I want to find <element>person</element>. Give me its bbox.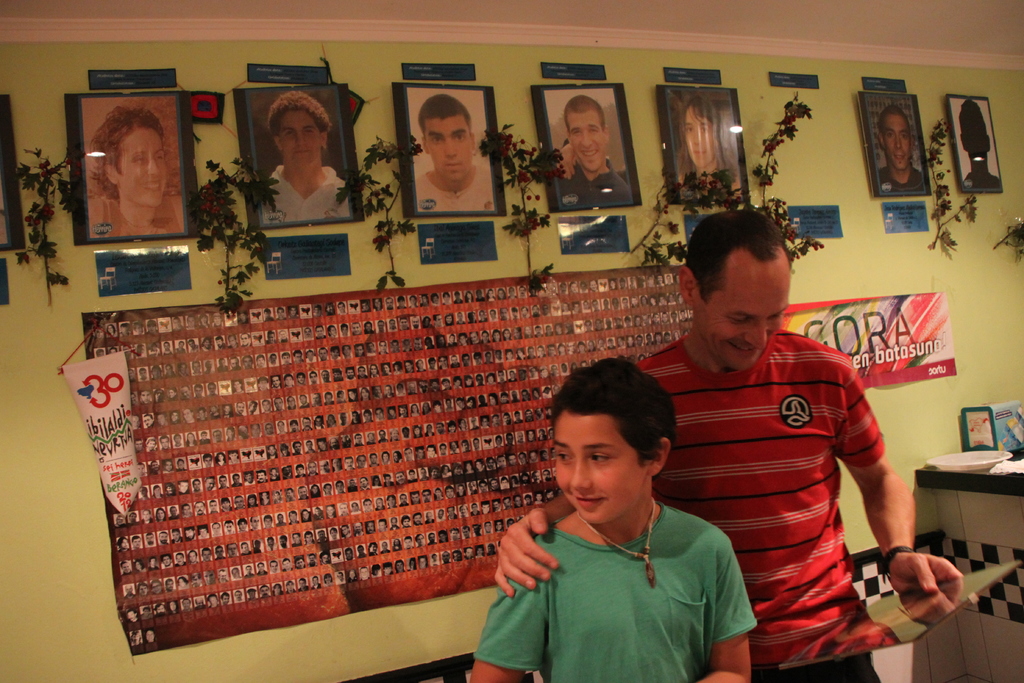
BBox(494, 210, 976, 682).
